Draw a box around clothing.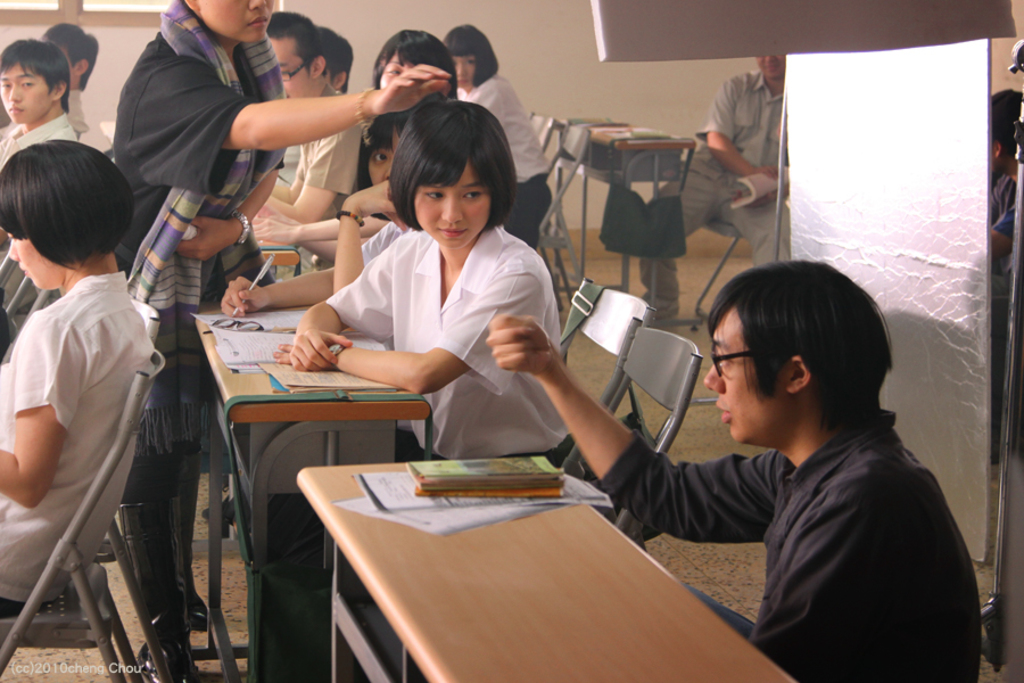
<box>327,224,580,466</box>.
